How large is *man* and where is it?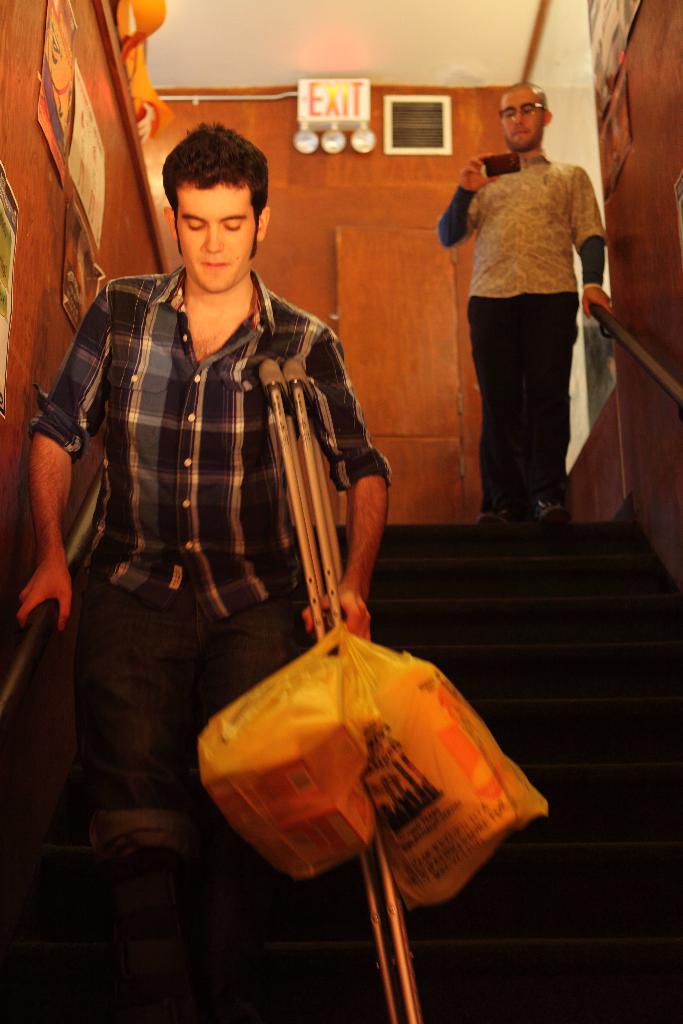
Bounding box: [left=23, top=124, right=389, bottom=1023].
